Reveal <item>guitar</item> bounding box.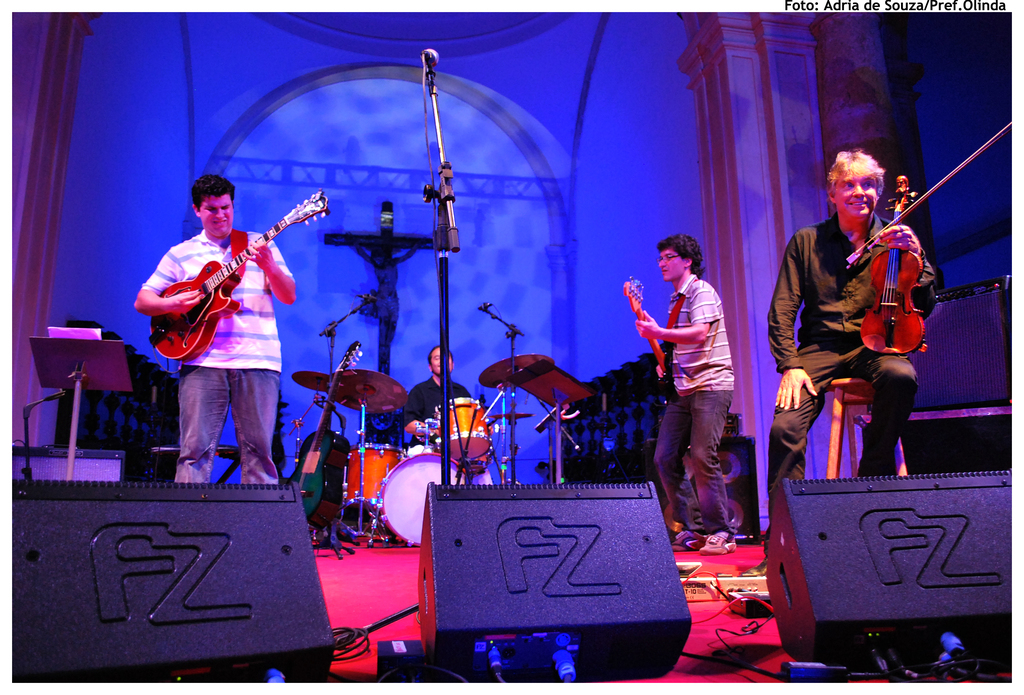
Revealed: rect(282, 340, 367, 541).
